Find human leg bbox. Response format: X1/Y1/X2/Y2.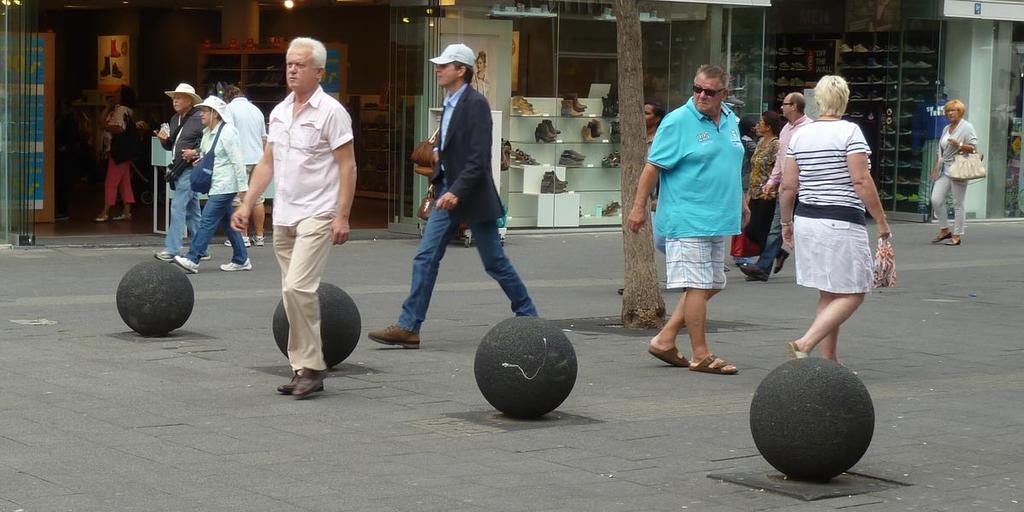
90/162/124/222.
